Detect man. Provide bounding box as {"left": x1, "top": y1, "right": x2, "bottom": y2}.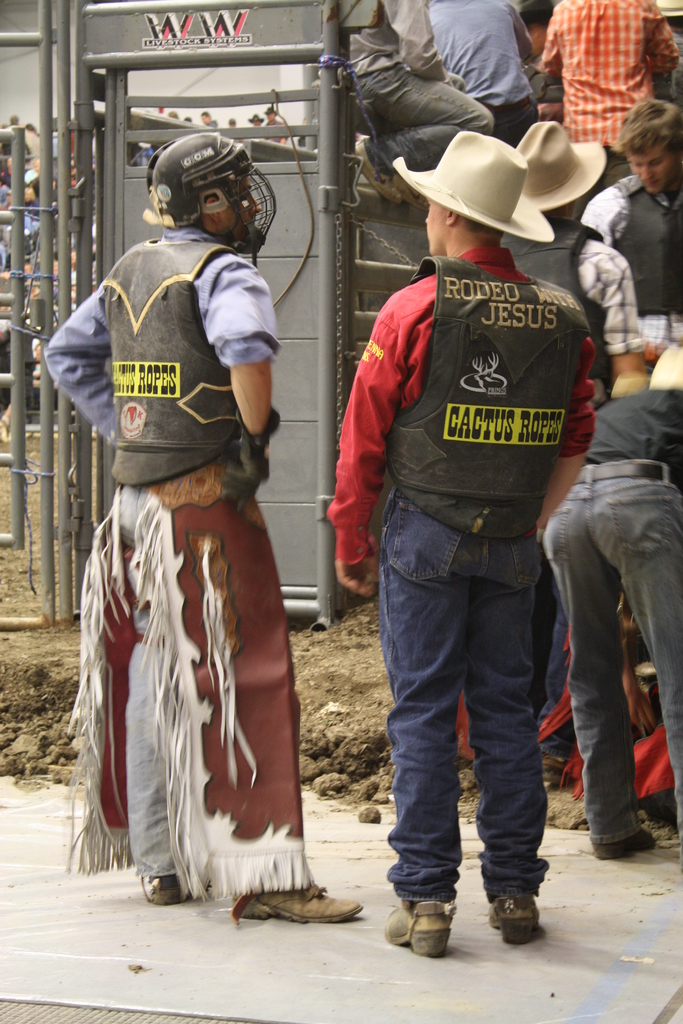
{"left": 532, "top": 0, "right": 674, "bottom": 148}.
